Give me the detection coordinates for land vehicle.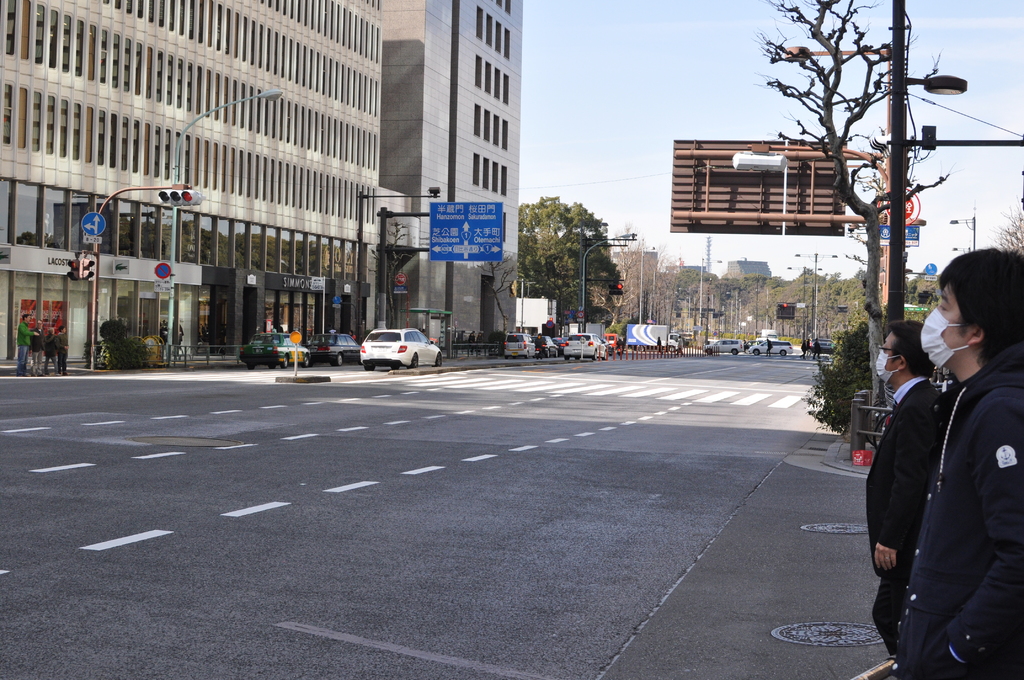
box=[742, 338, 758, 348].
